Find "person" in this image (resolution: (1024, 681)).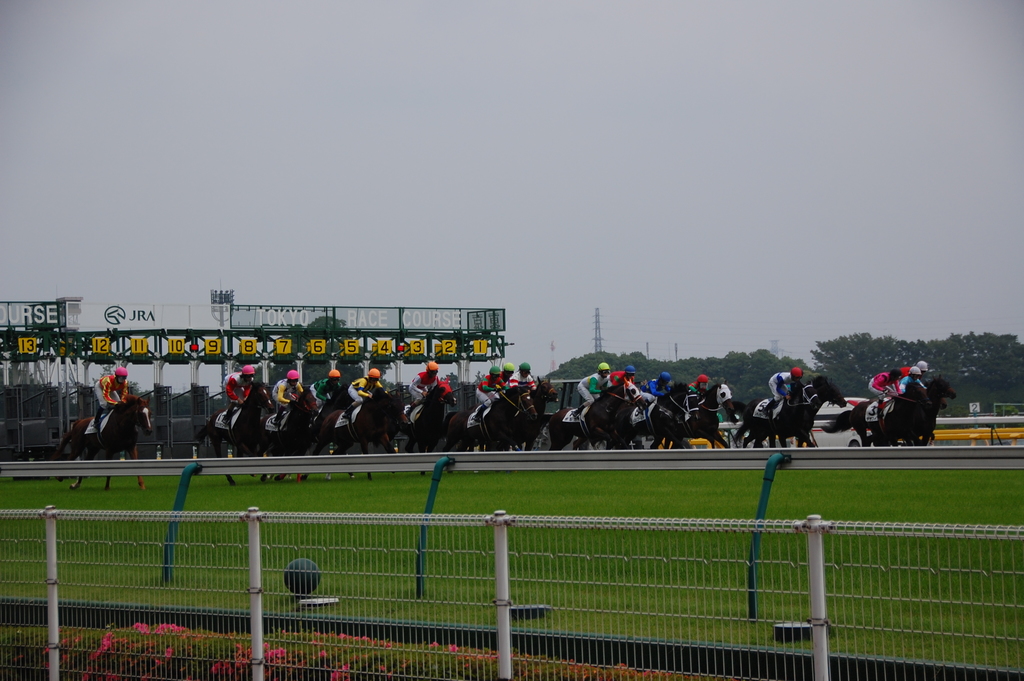
<bbox>221, 365, 262, 422</bbox>.
